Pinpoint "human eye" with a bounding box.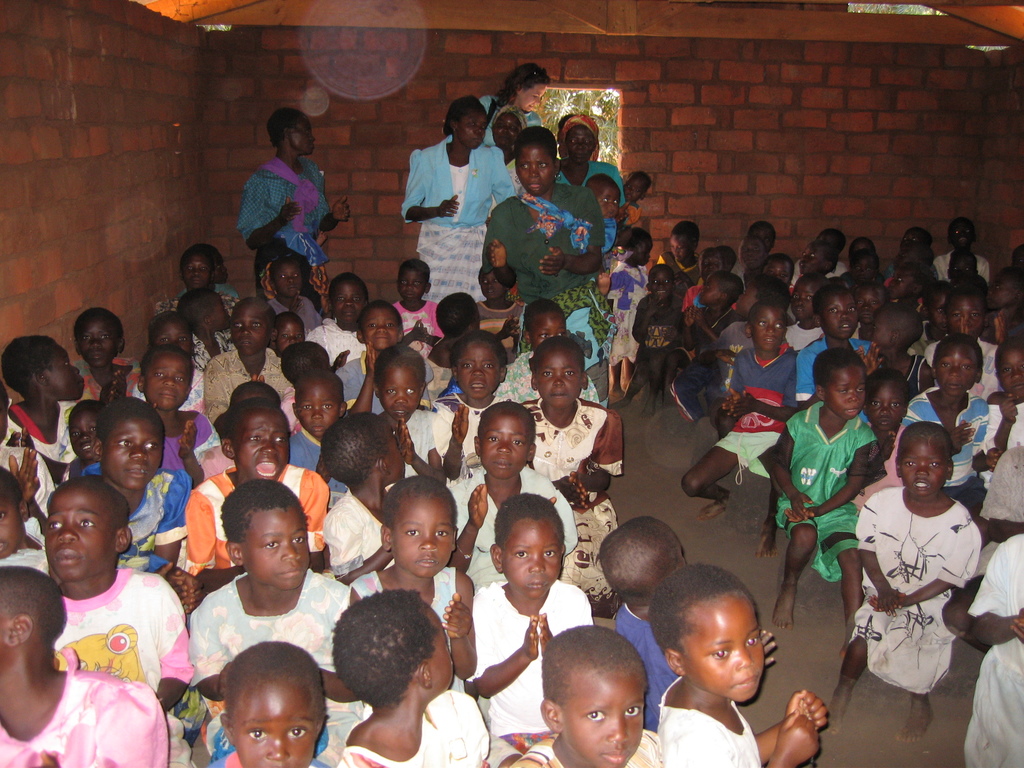
(300,402,311,412).
